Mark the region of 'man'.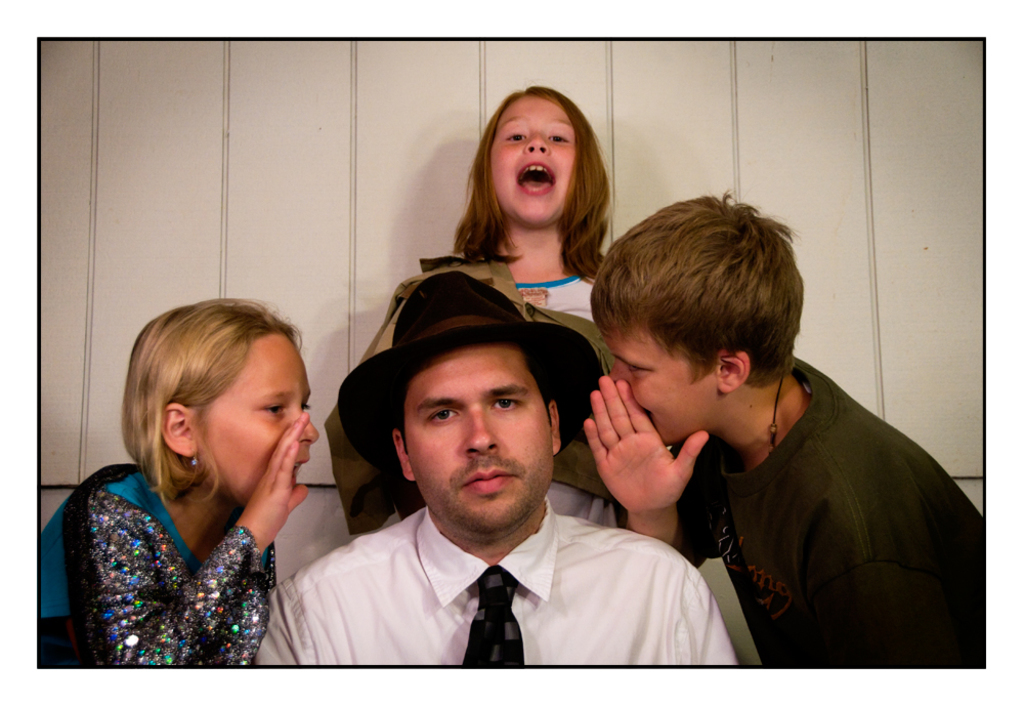
Region: (258, 266, 724, 687).
